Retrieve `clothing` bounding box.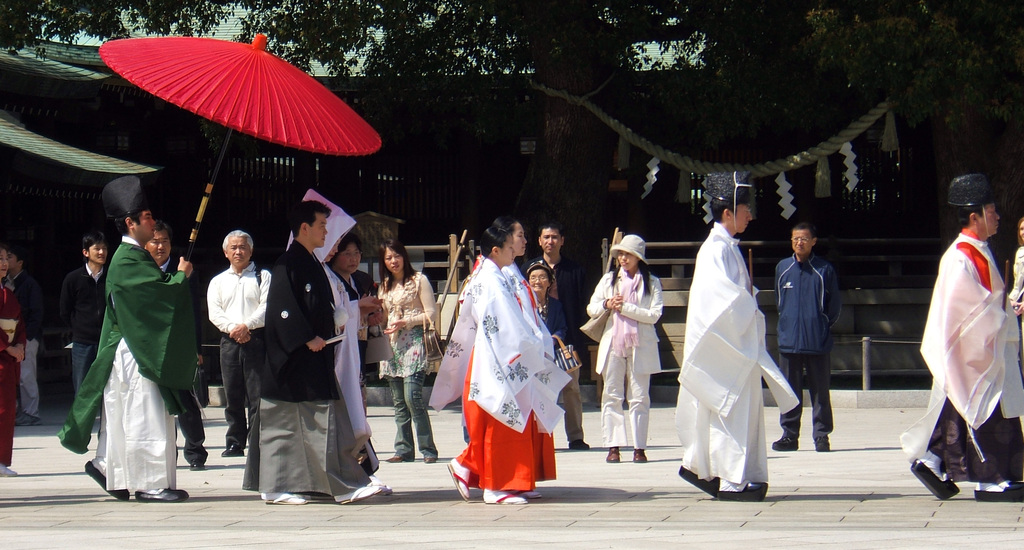
Bounding box: x1=767, y1=252, x2=843, y2=439.
